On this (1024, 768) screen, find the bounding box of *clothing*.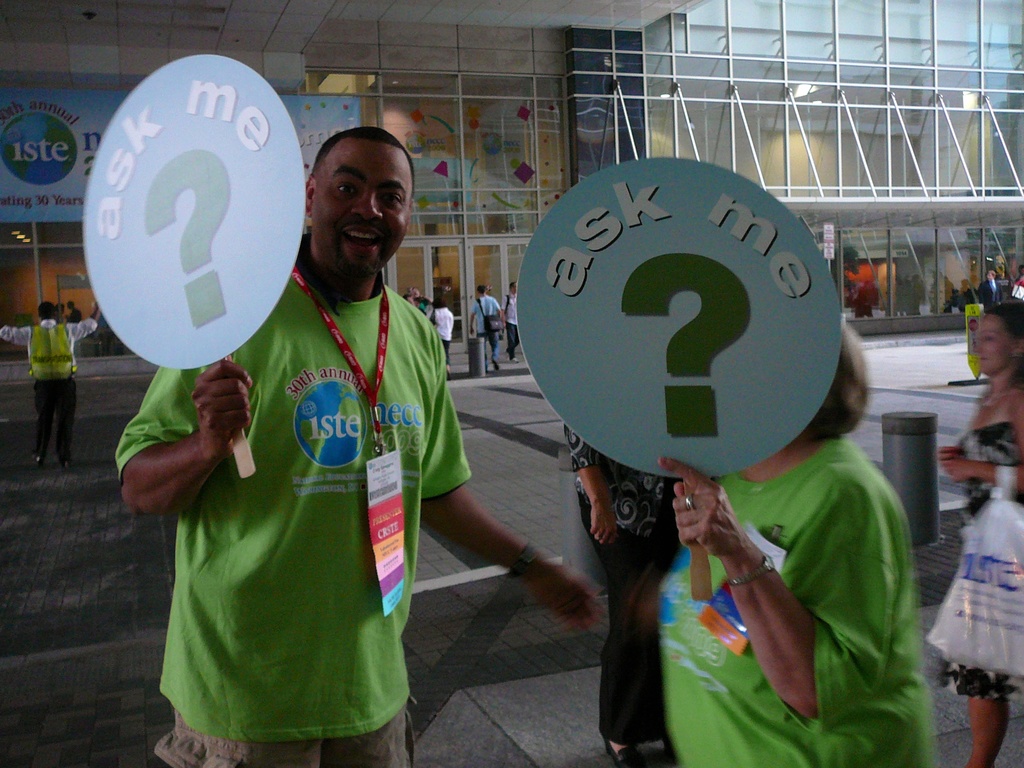
Bounding box: 467,292,503,356.
